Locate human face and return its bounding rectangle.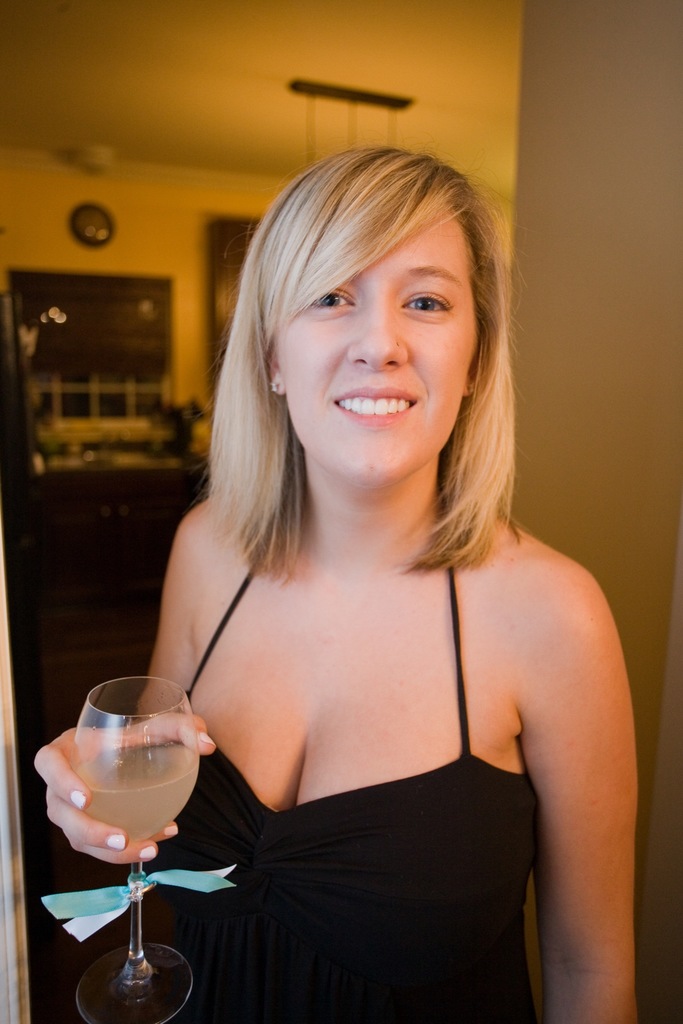
<box>268,183,482,479</box>.
